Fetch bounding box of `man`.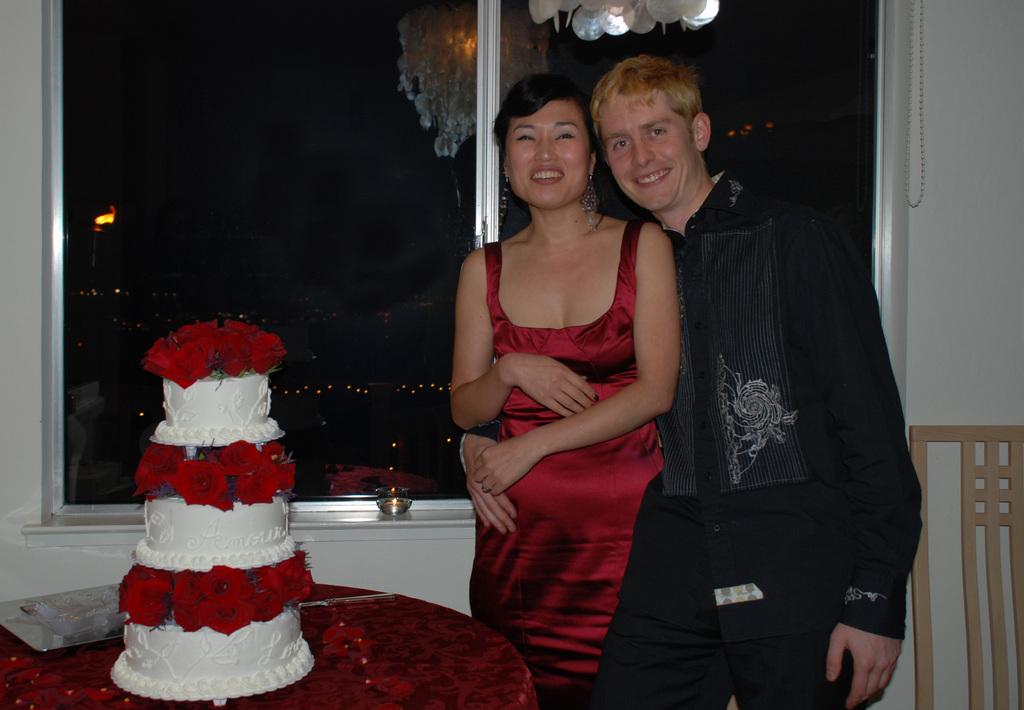
Bbox: Rect(454, 56, 929, 709).
